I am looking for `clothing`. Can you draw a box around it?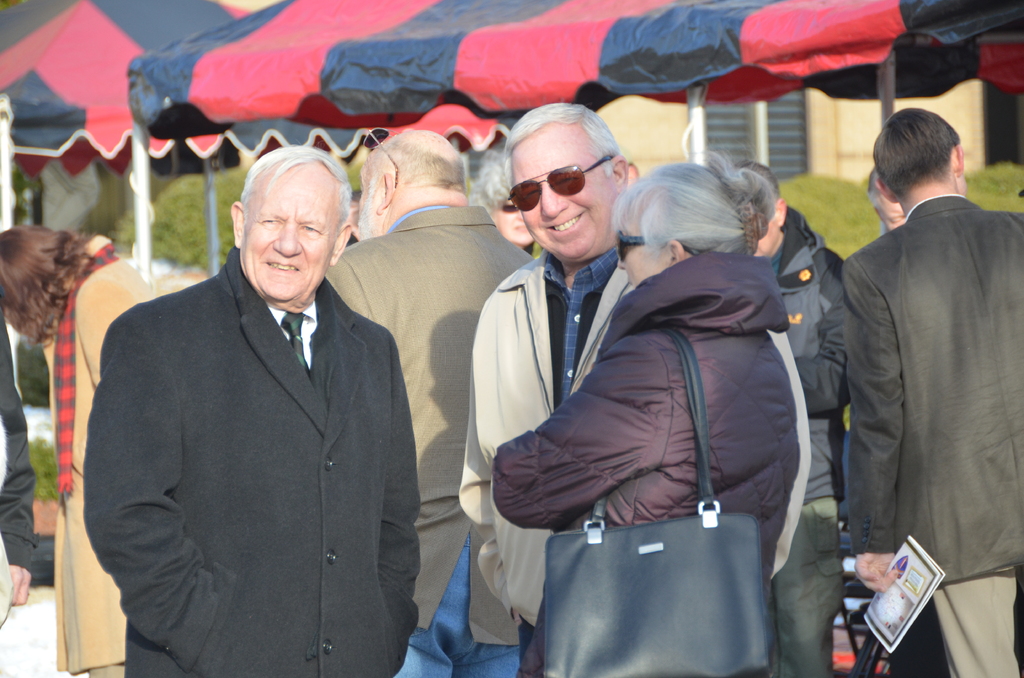
Sure, the bounding box is (x1=456, y1=248, x2=811, y2=627).
